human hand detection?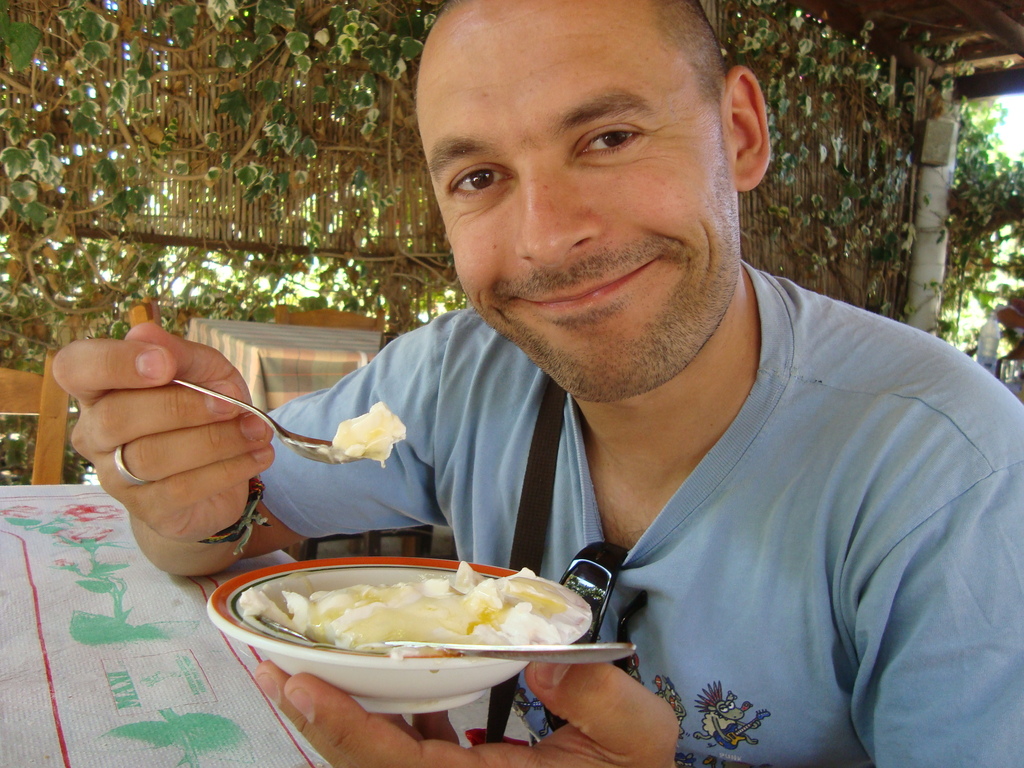
box(95, 324, 270, 574)
